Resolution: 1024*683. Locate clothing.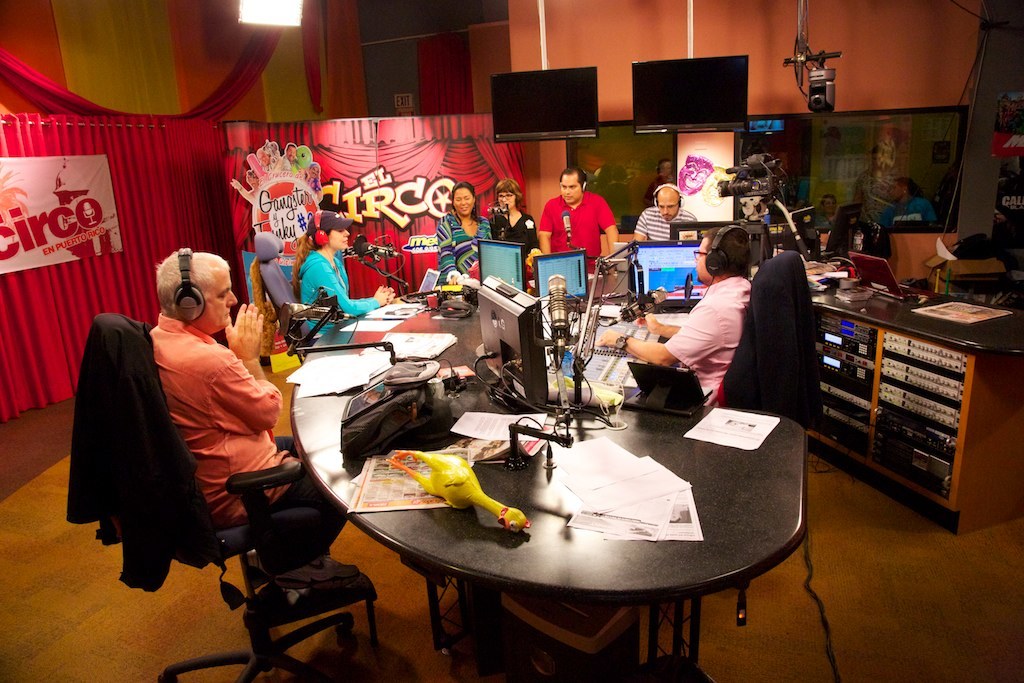
Rect(303, 255, 375, 330).
